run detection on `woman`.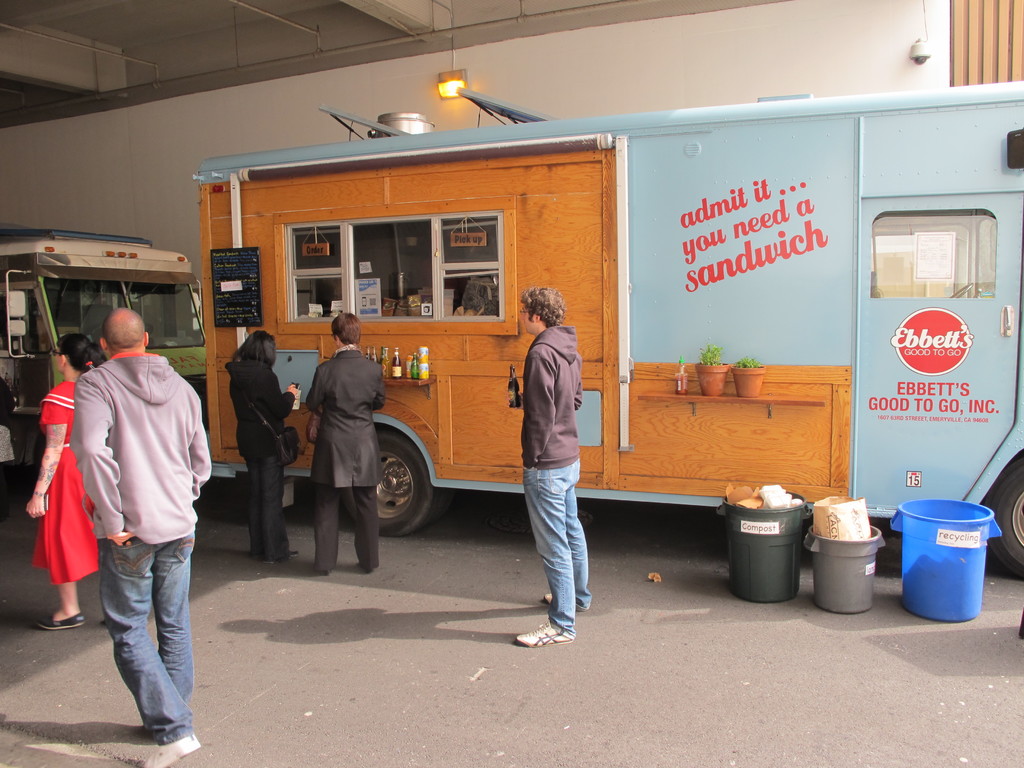
Result: x1=227 y1=330 x2=298 y2=565.
